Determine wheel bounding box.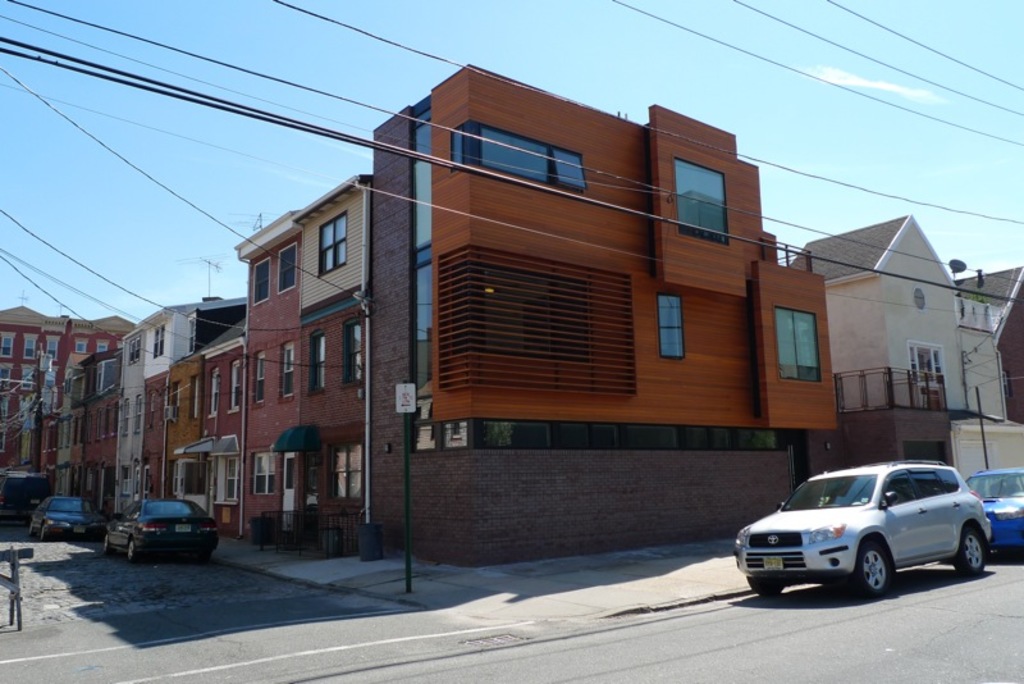
Determined: <box>850,541,895,599</box>.
